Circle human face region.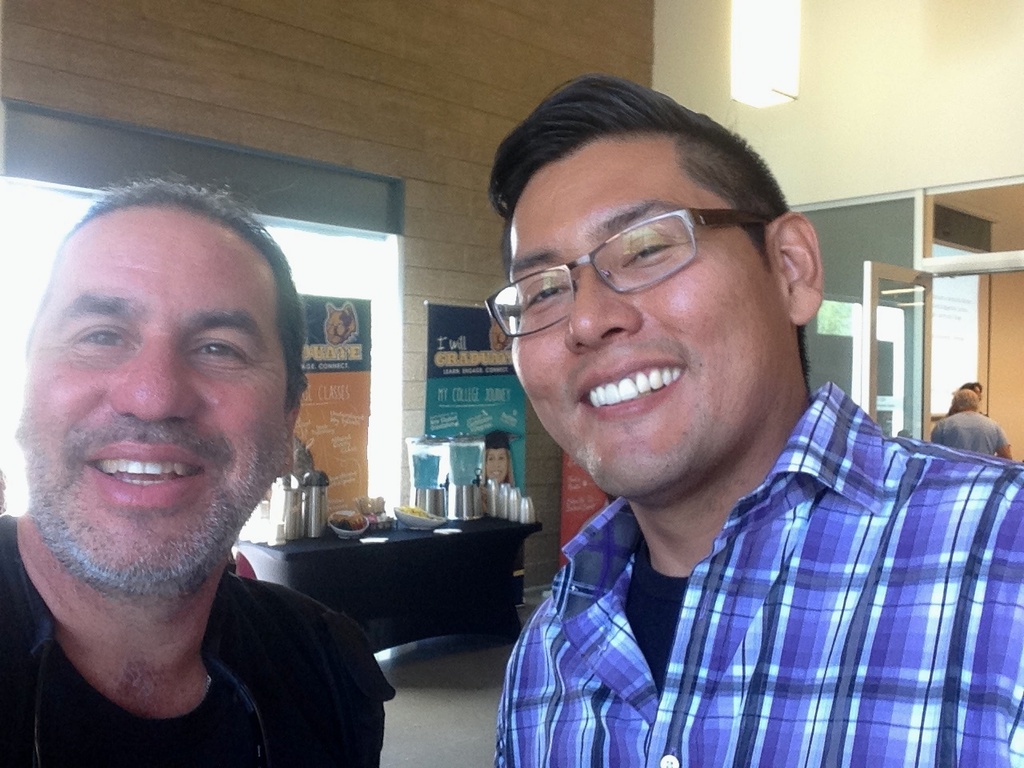
Region: crop(18, 201, 290, 598).
